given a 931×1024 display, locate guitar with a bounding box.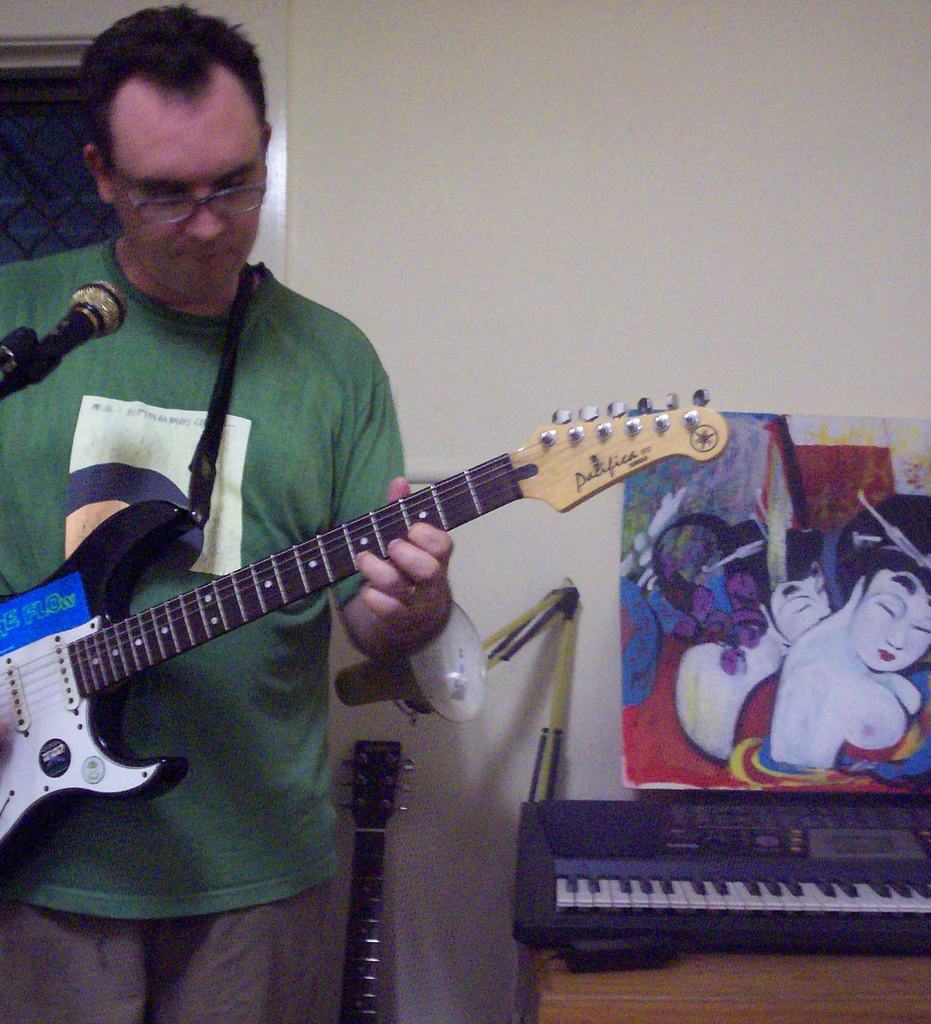
Located: [left=0, top=378, right=729, bottom=860].
